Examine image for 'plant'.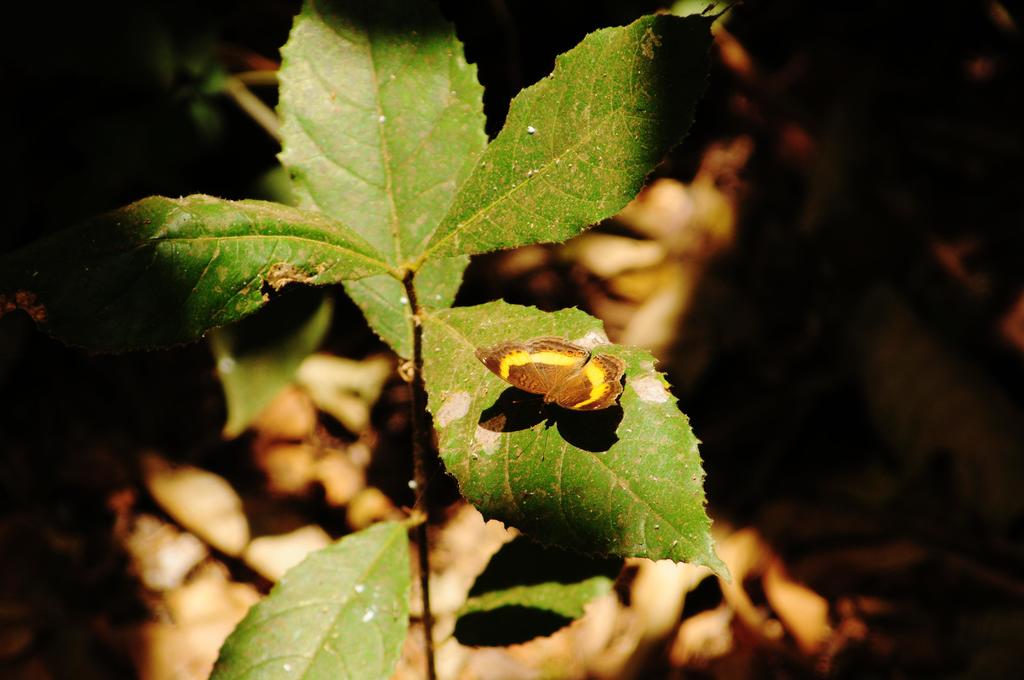
Examination result: (0,8,273,679).
